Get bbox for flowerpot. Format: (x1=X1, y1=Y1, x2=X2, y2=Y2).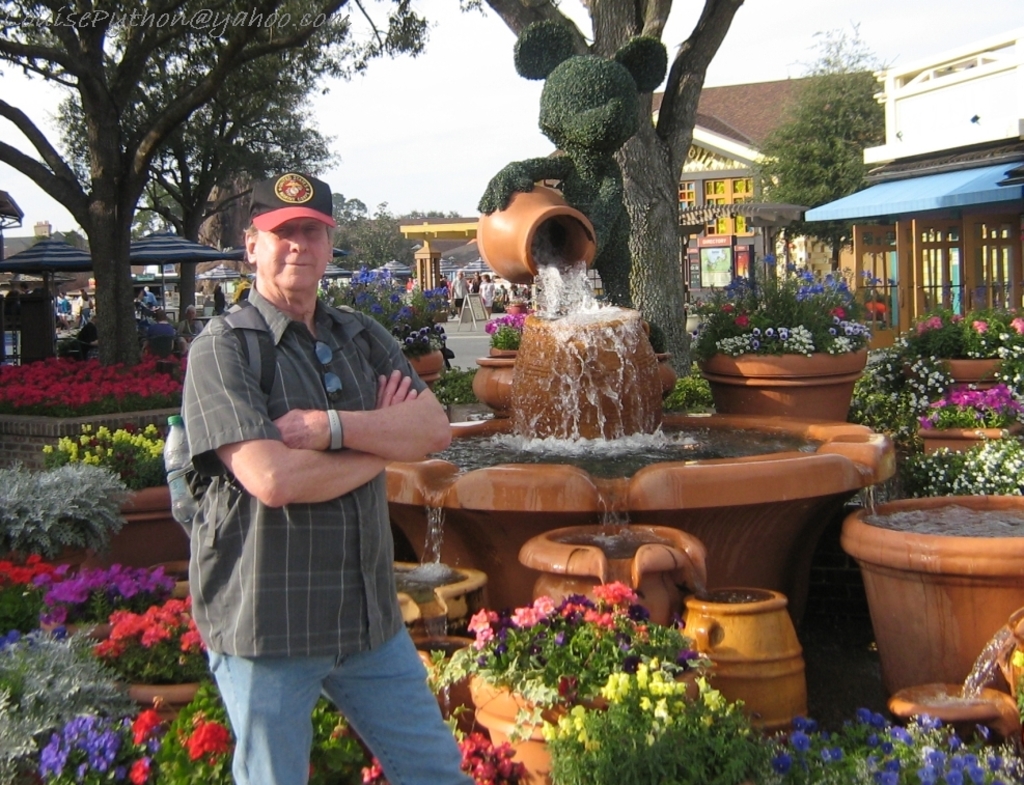
(x1=405, y1=345, x2=442, y2=385).
